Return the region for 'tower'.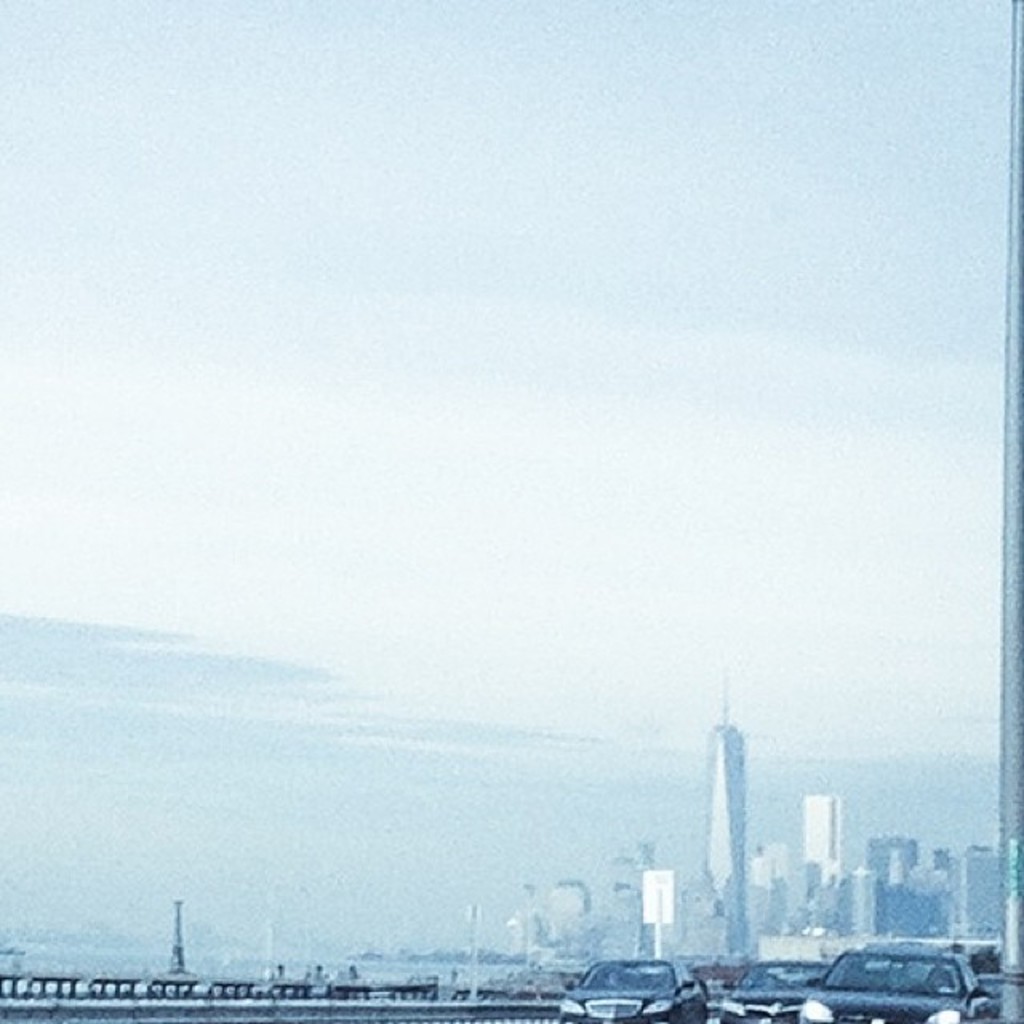
(left=694, top=638, right=765, bottom=971).
